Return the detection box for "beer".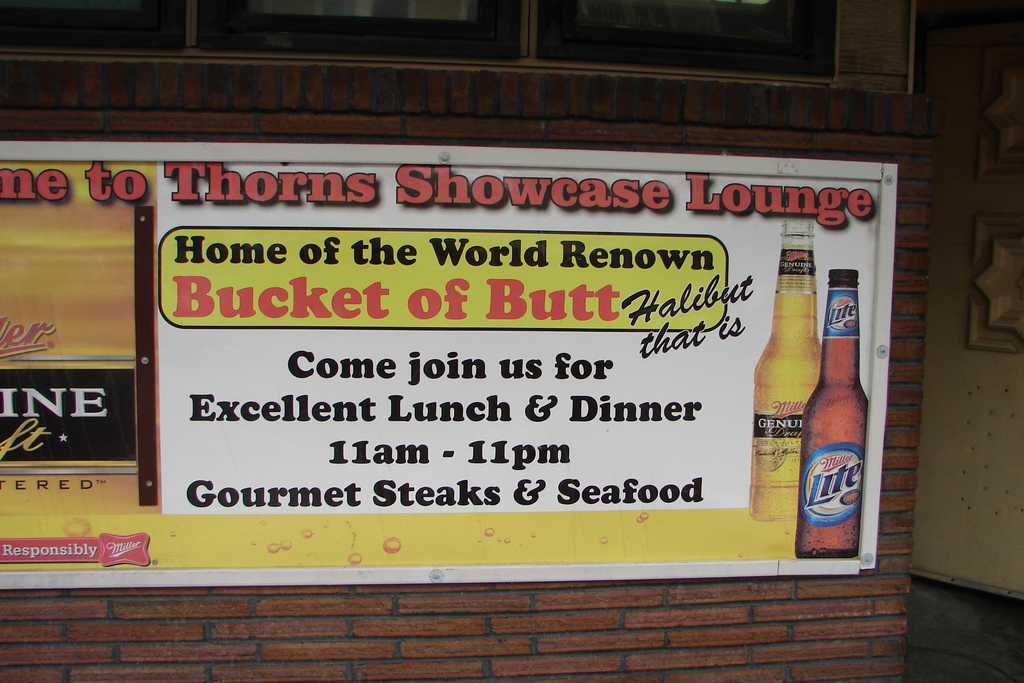
<region>795, 270, 871, 560</region>.
